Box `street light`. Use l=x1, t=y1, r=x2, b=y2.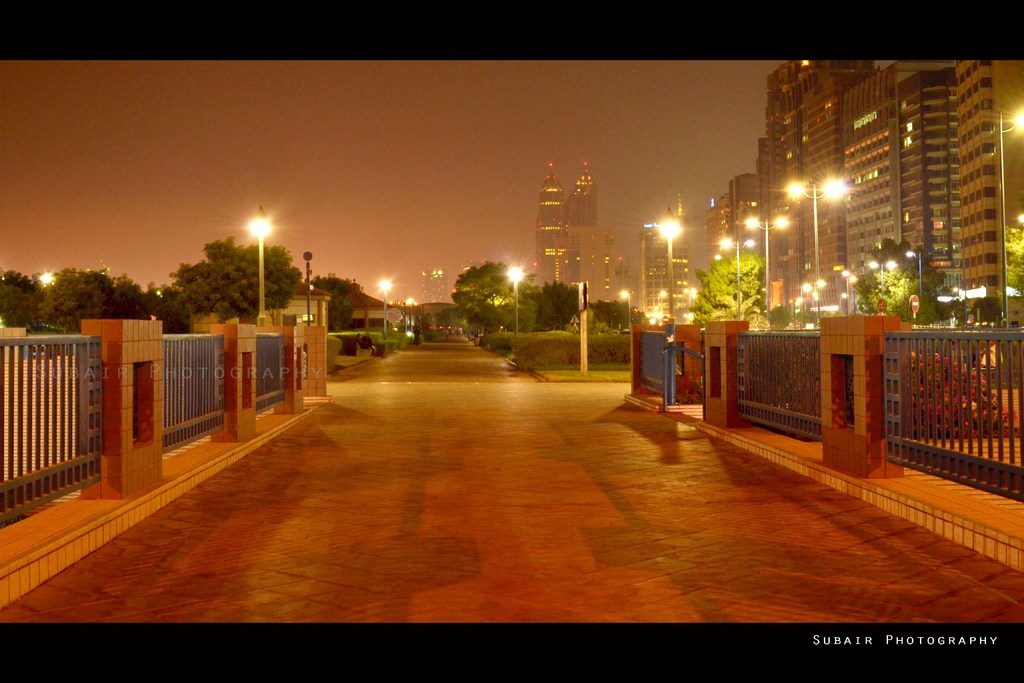
l=614, t=286, r=632, b=329.
